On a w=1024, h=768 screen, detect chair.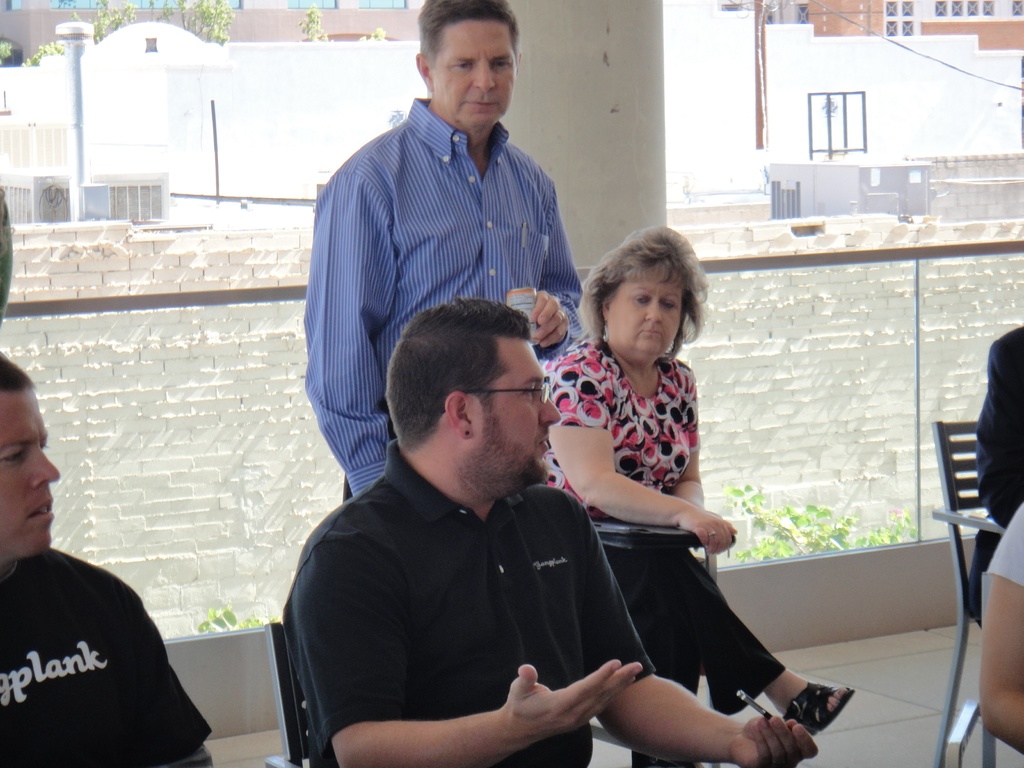
936,701,990,767.
